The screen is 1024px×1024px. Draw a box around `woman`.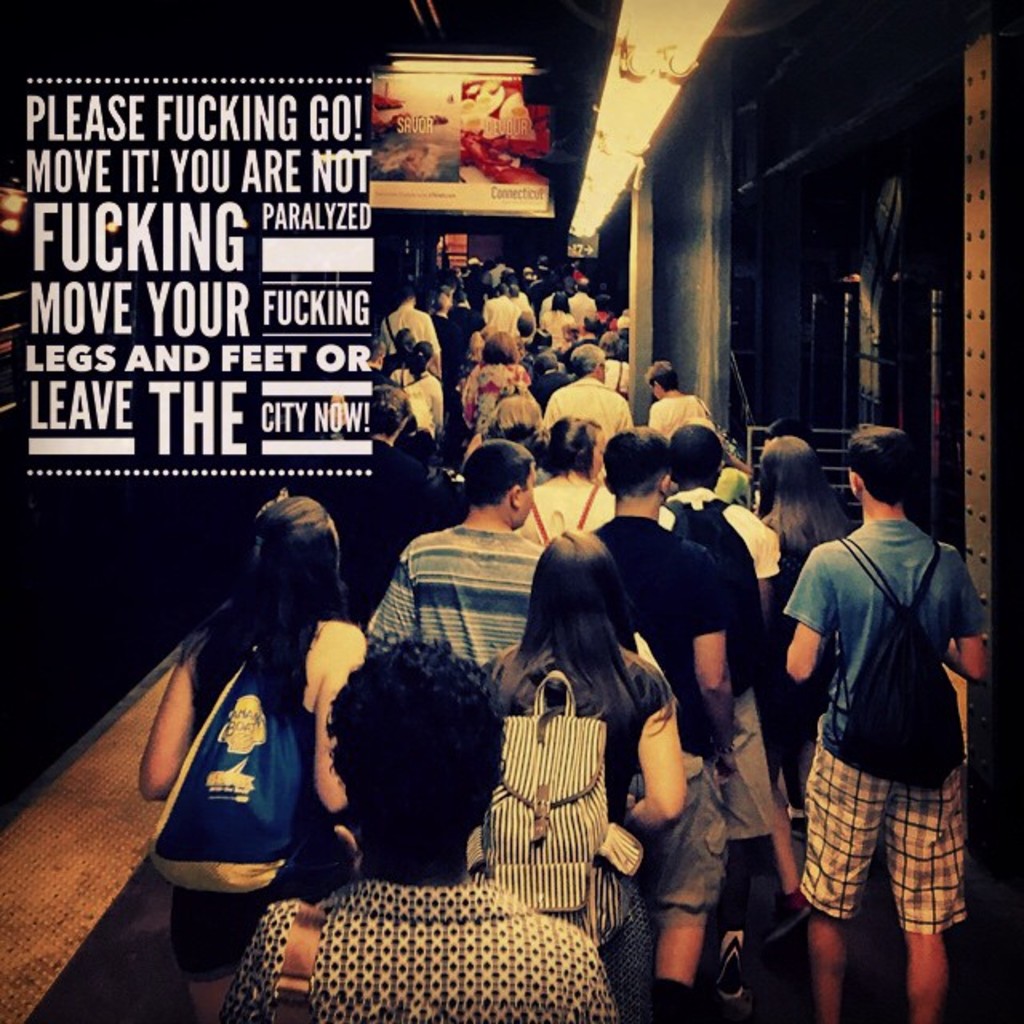
(x1=142, y1=445, x2=392, y2=978).
